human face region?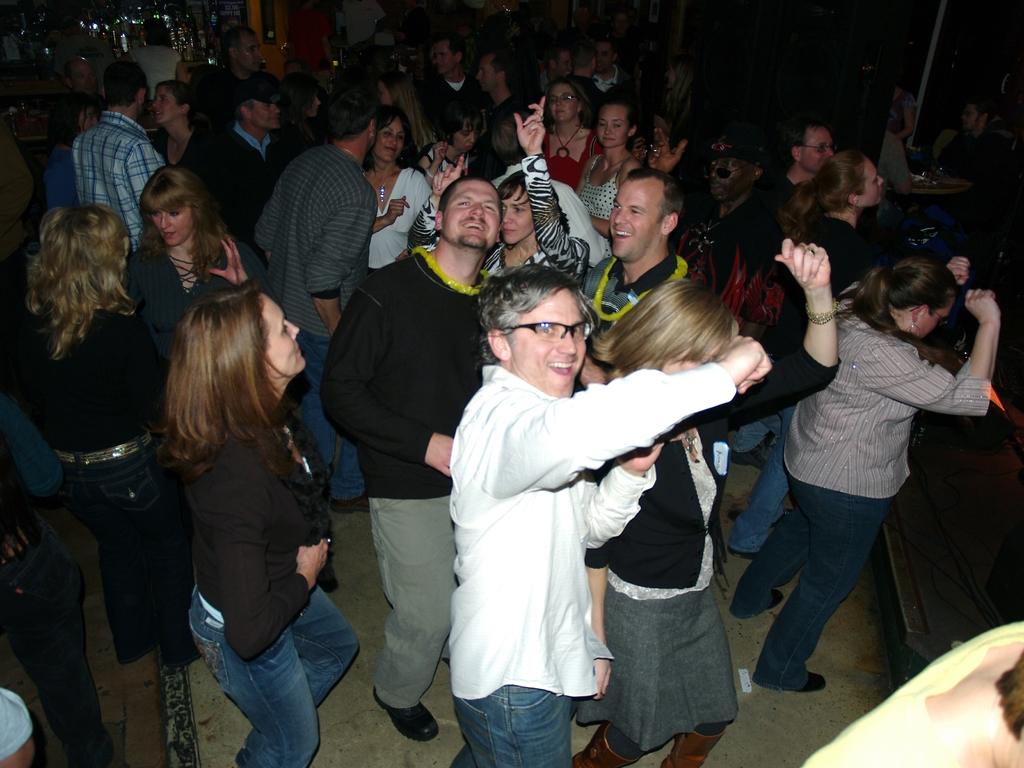
(470, 53, 493, 95)
